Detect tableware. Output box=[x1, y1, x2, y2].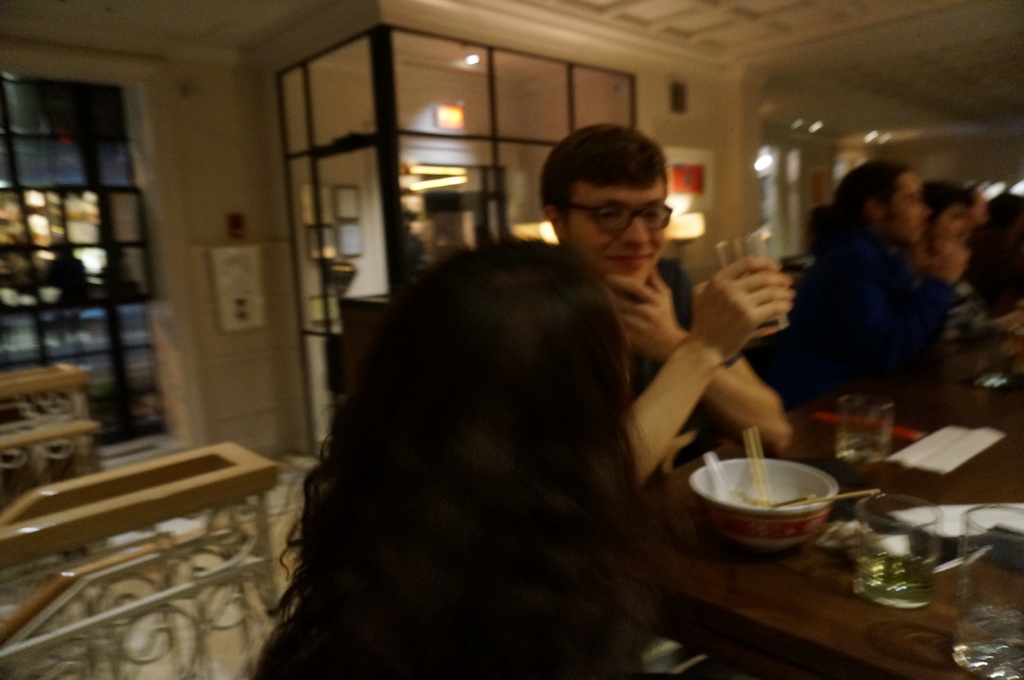
box=[714, 235, 787, 340].
